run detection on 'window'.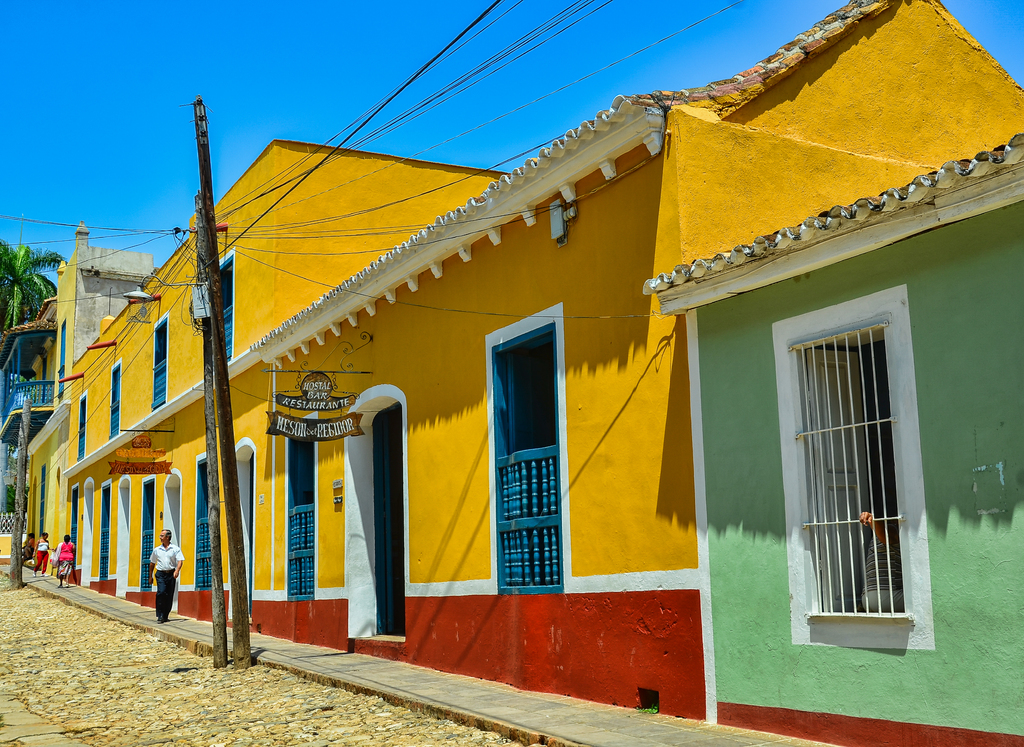
Result: {"left": 218, "top": 246, "right": 234, "bottom": 364}.
